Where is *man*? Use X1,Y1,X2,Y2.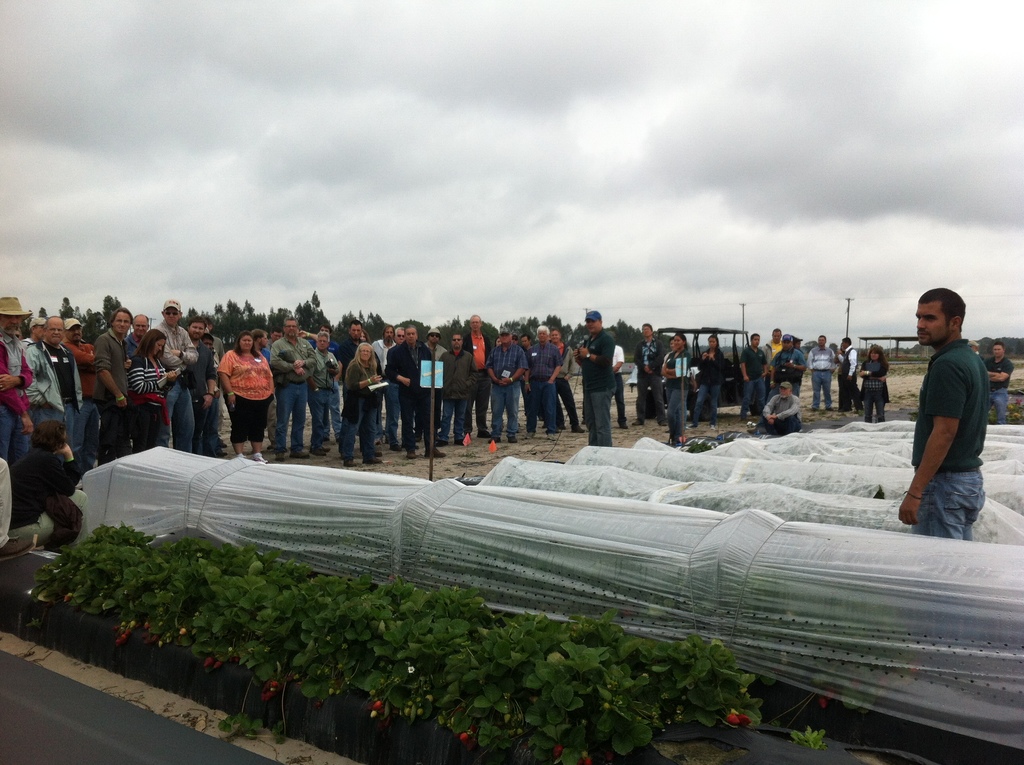
63,314,99,459.
